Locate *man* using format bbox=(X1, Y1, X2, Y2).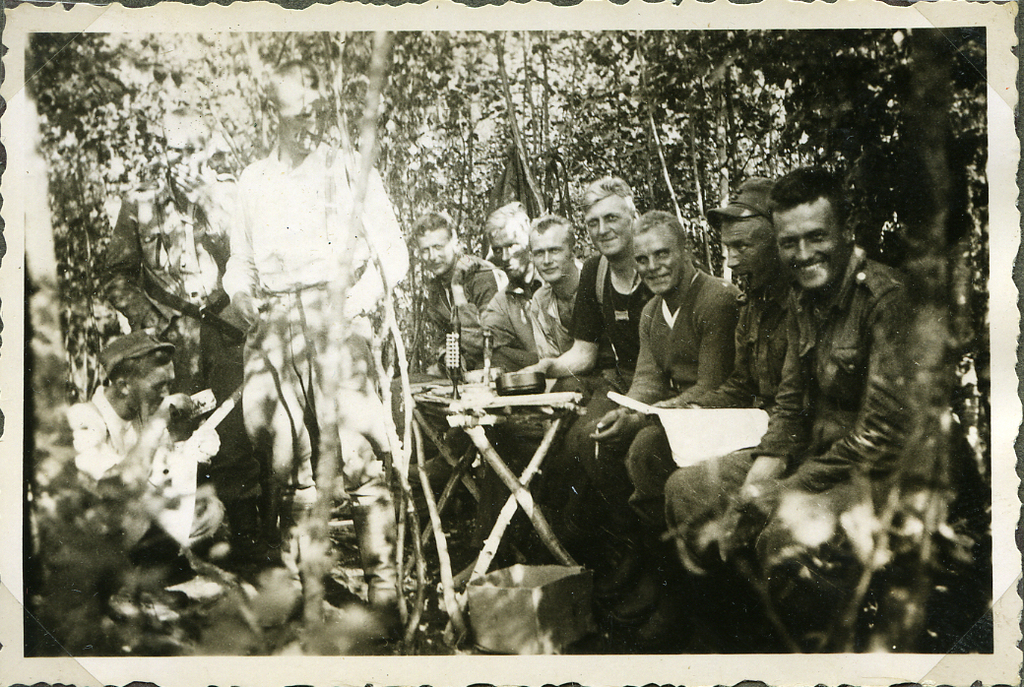
bbox=(412, 210, 511, 381).
